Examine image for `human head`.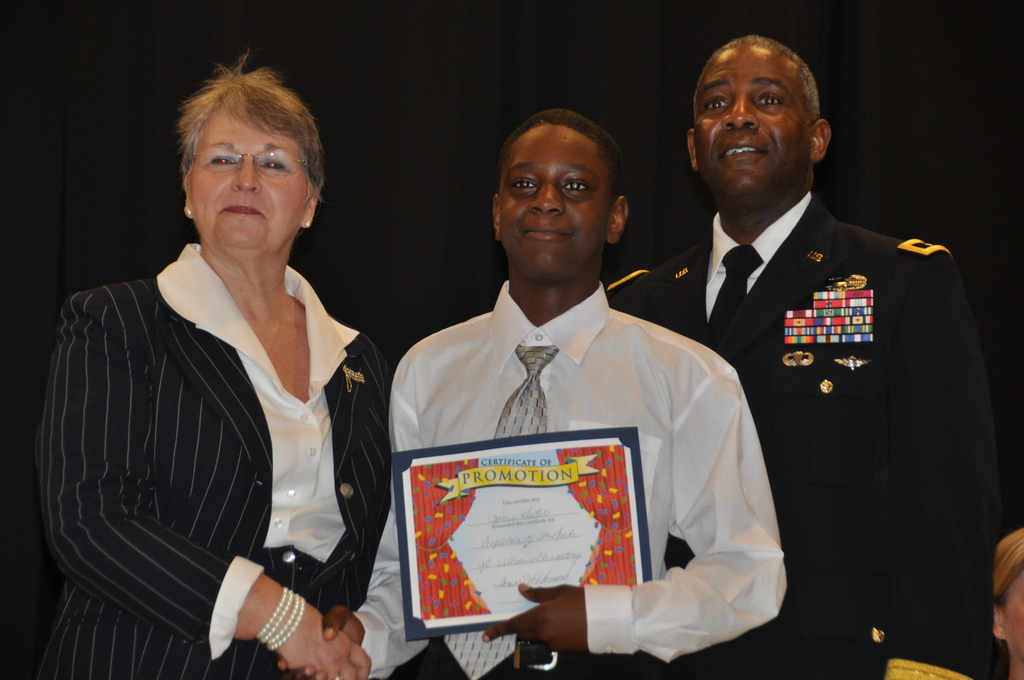
Examination result: (x1=188, y1=71, x2=317, y2=245).
